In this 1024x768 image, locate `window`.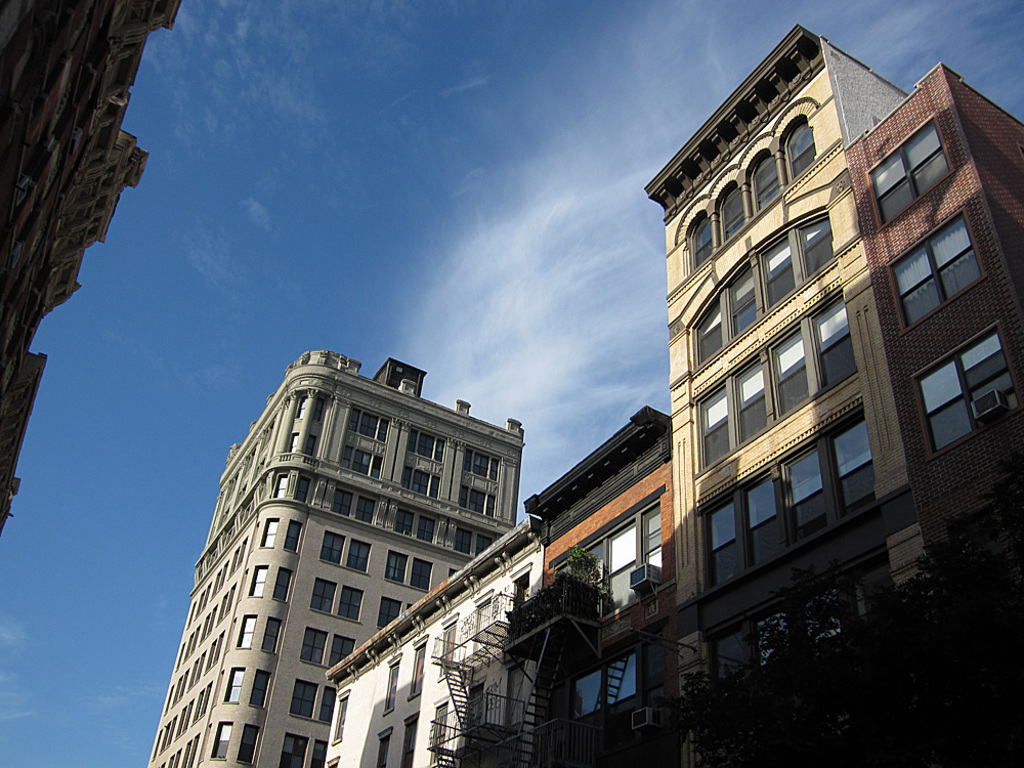
Bounding box: region(410, 634, 428, 700).
